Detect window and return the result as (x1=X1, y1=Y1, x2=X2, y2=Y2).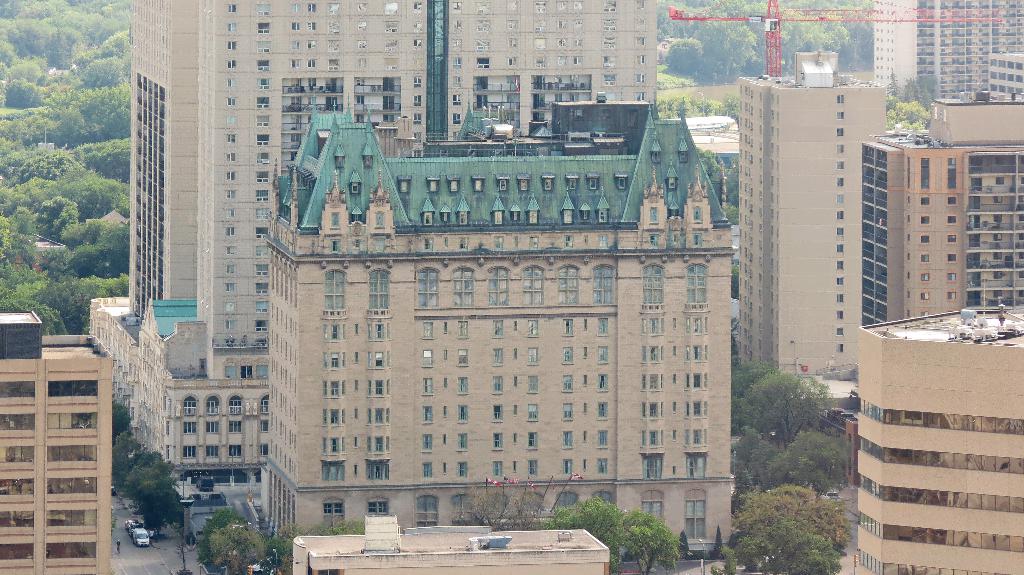
(x1=0, y1=377, x2=31, y2=398).
